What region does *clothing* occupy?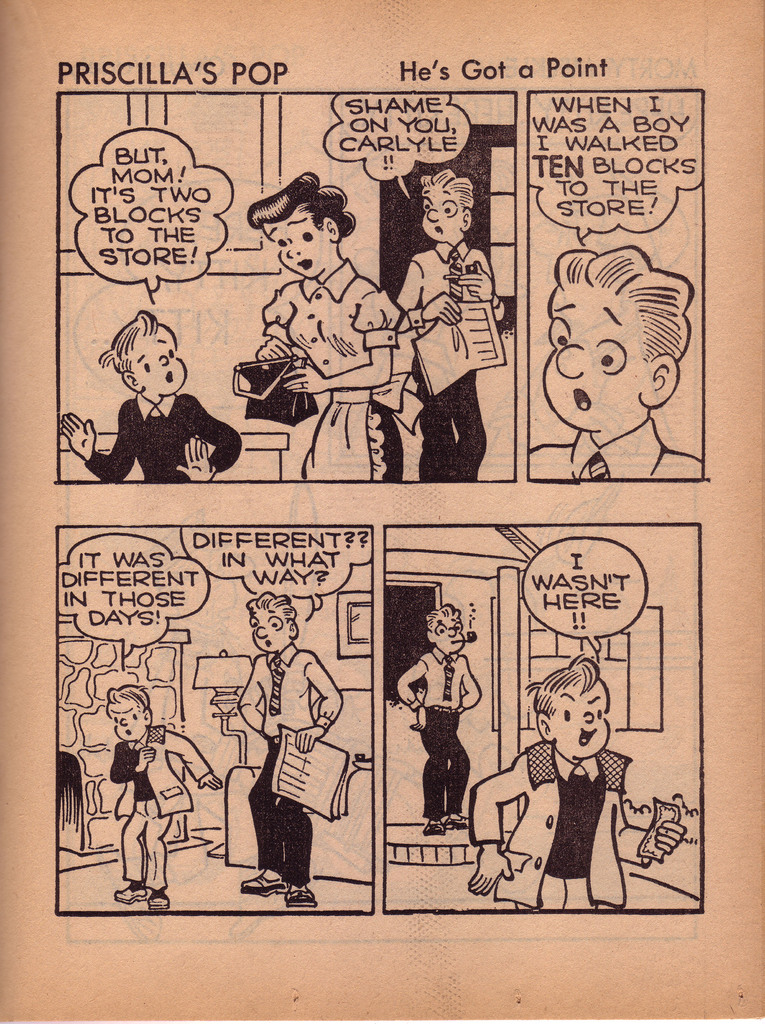
l=234, t=634, r=346, b=889.
